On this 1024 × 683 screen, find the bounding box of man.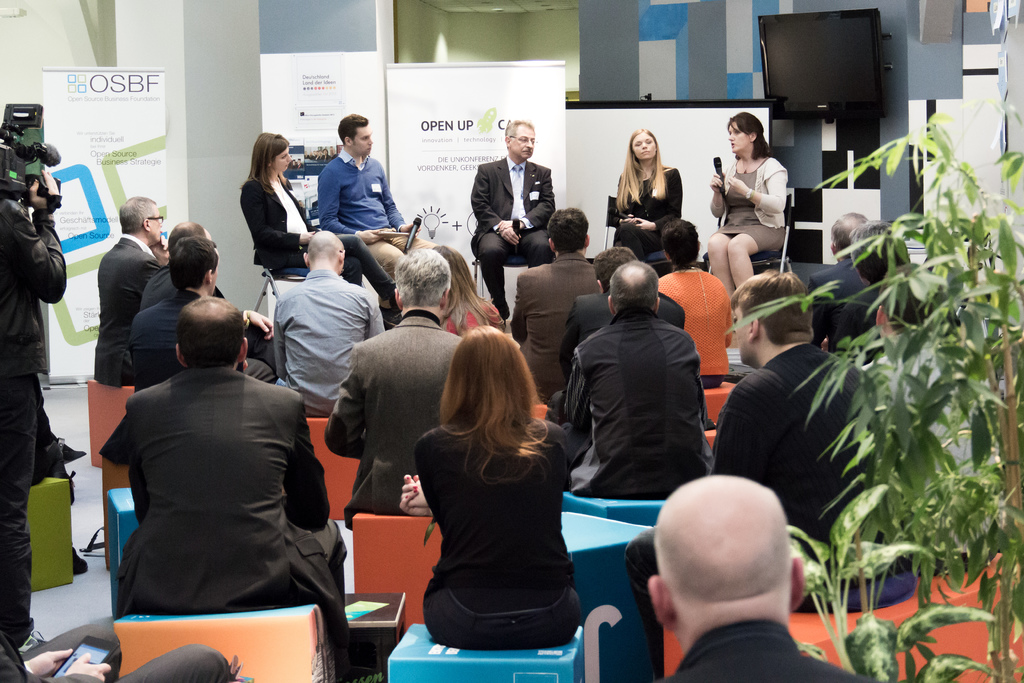
Bounding box: l=849, t=216, r=955, b=341.
